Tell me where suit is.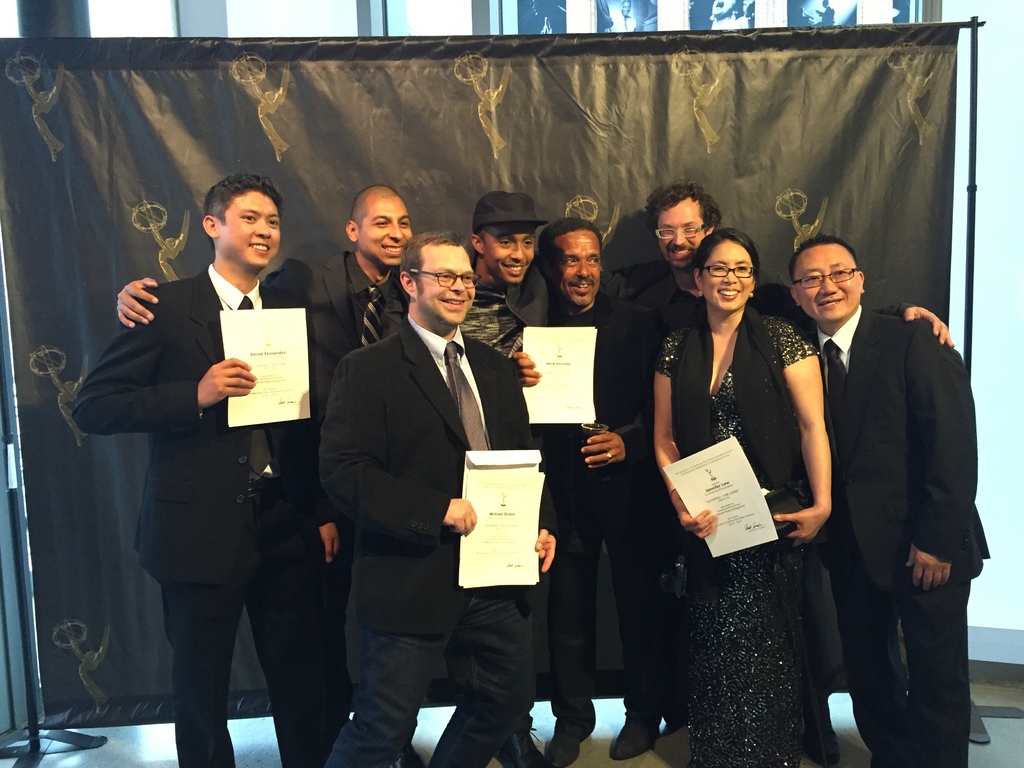
suit is at x1=804, y1=218, x2=990, y2=760.
